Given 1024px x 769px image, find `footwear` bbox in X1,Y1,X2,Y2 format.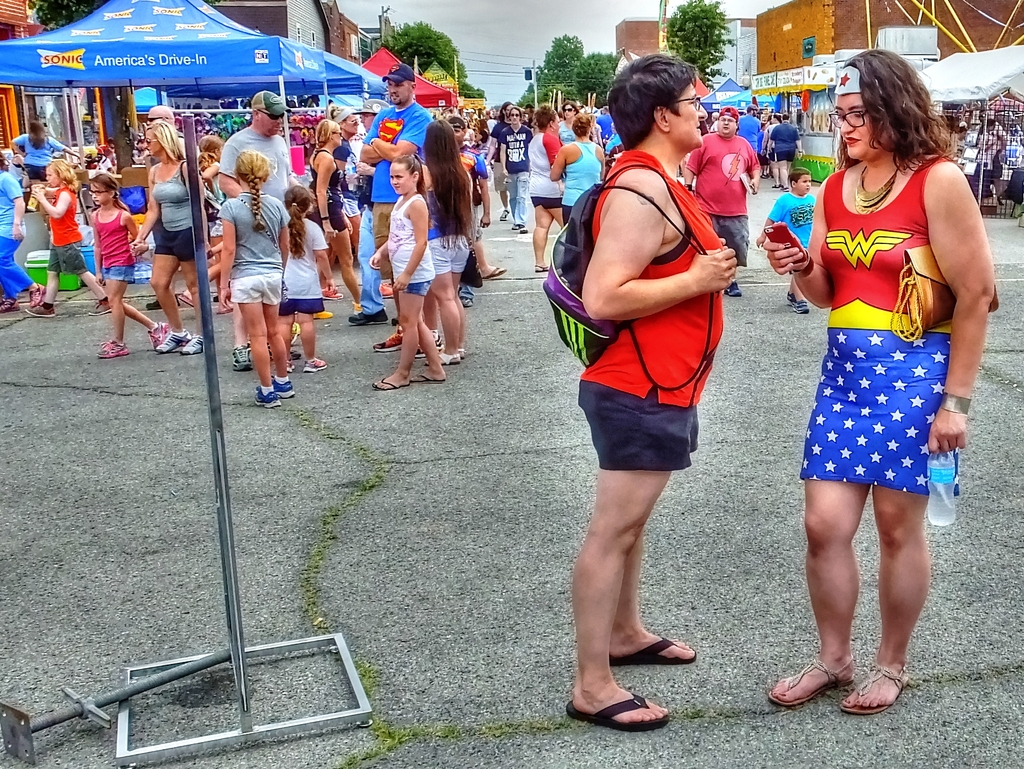
372,330,403,348.
